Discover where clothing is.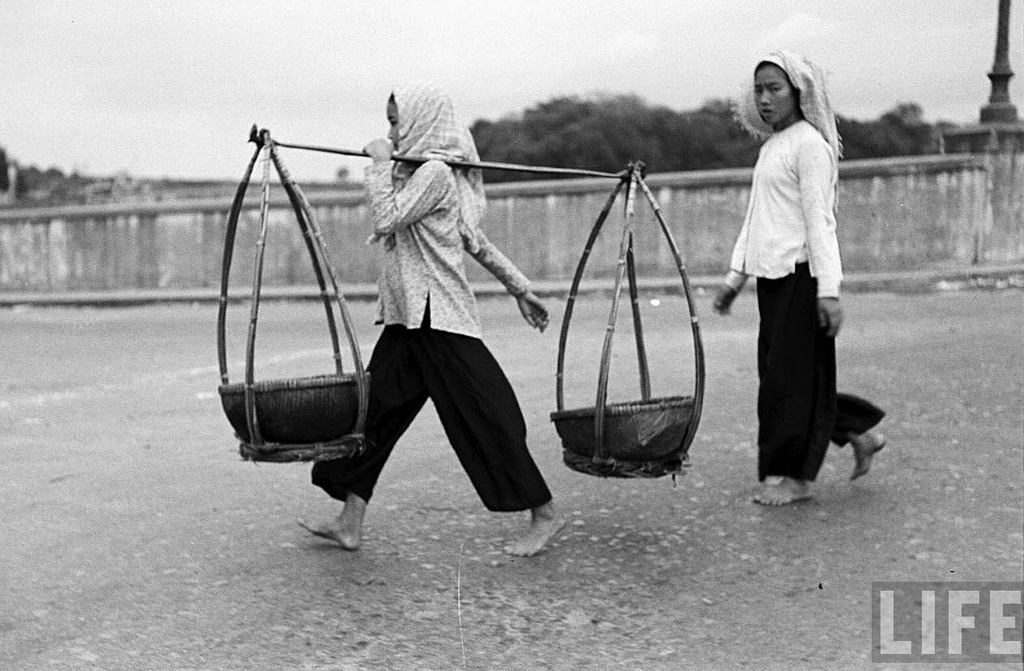
Discovered at box(739, 45, 854, 165).
